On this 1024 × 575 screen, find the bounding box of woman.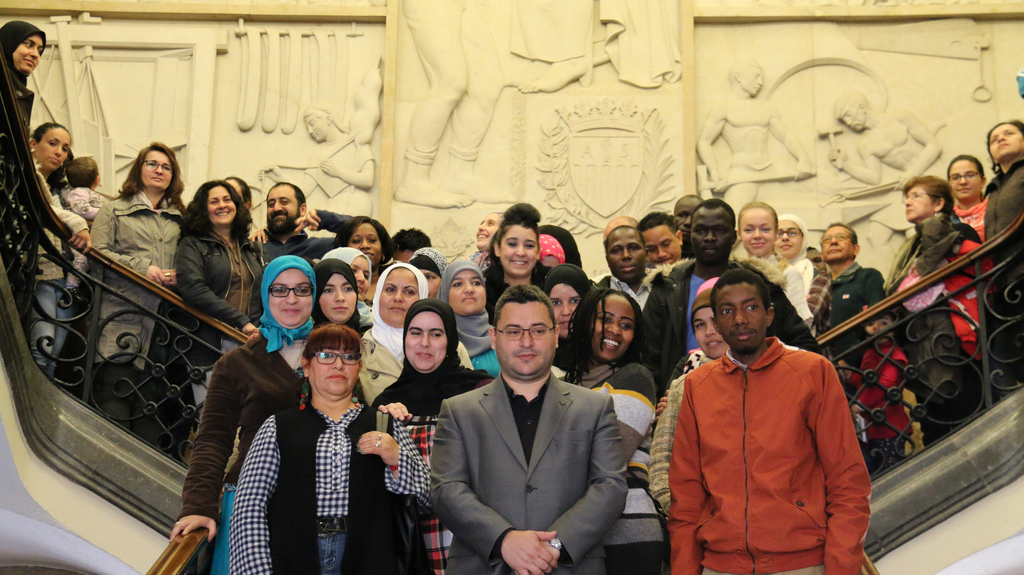
Bounding box: <bbox>1, 15, 47, 263</bbox>.
